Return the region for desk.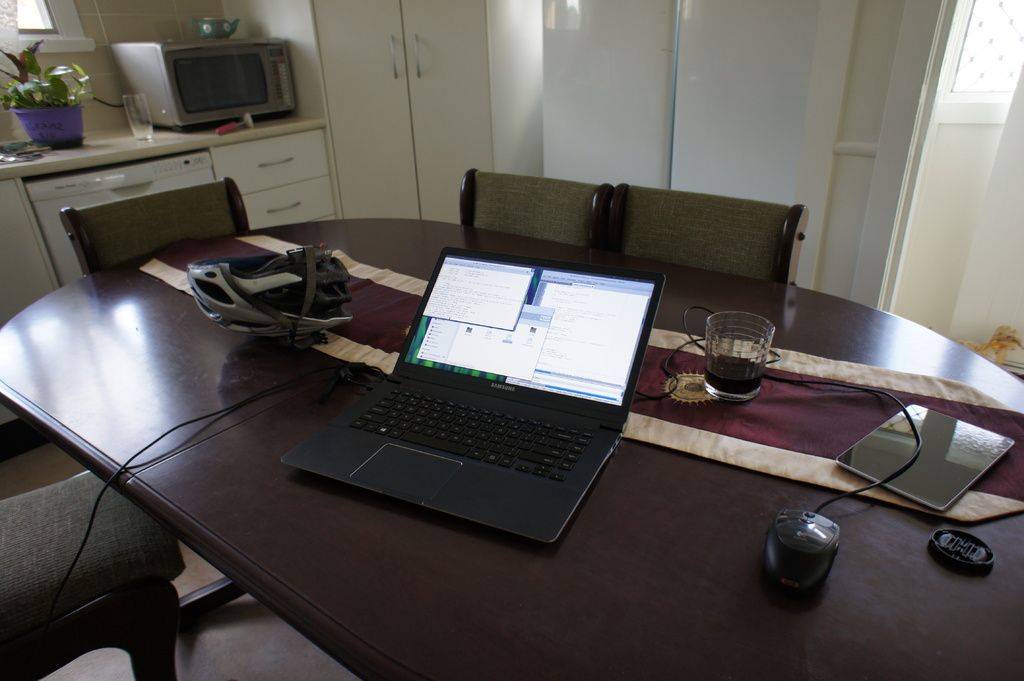
[left=0, top=216, right=1021, bottom=677].
